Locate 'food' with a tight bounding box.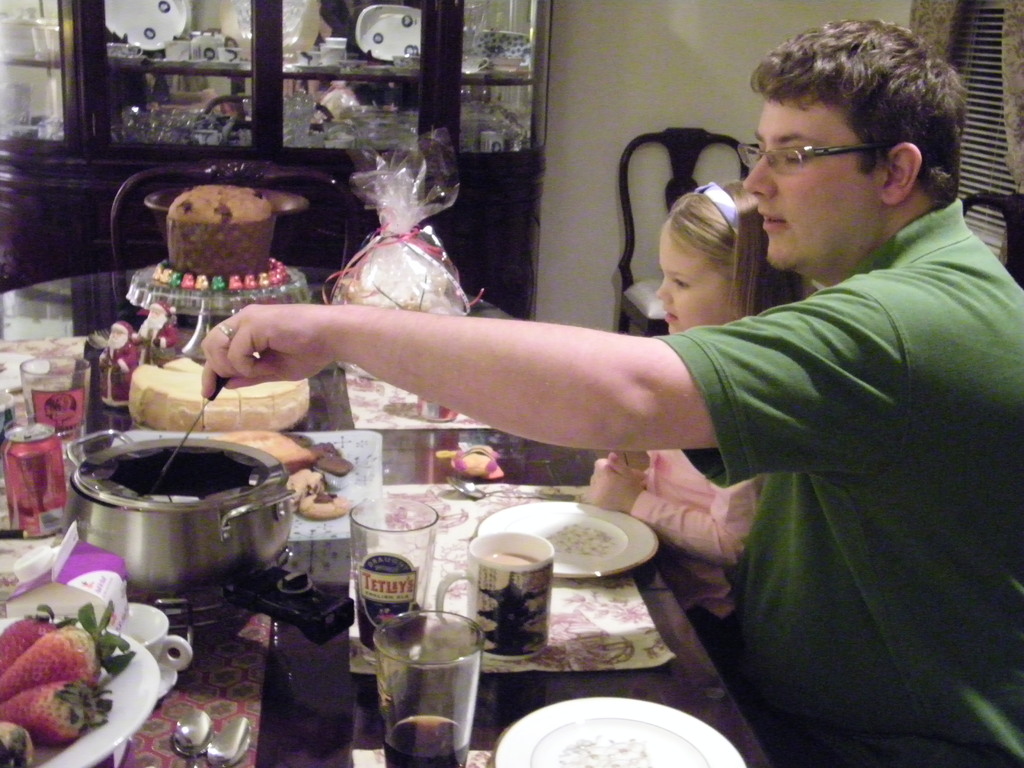
left=297, top=474, right=352, bottom=520.
